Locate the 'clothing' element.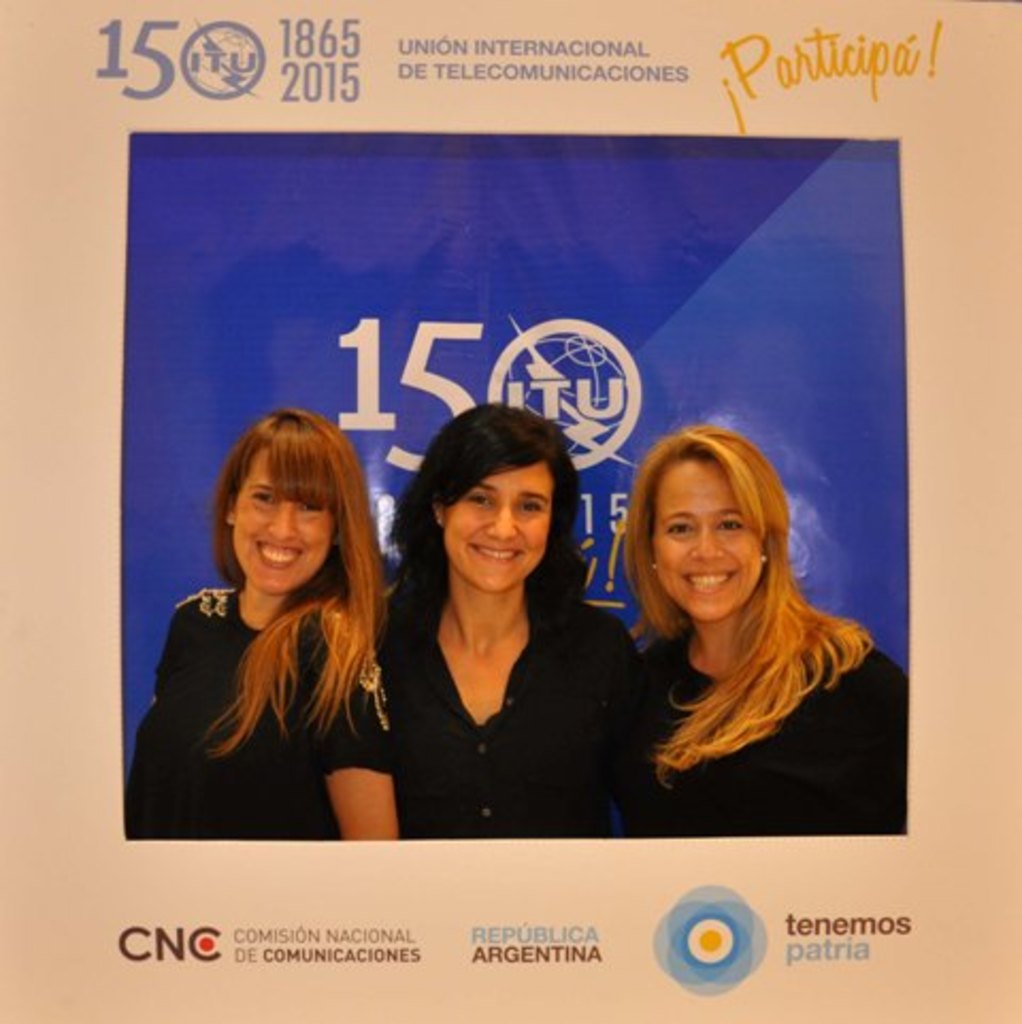
Element bbox: 375 579 639 845.
